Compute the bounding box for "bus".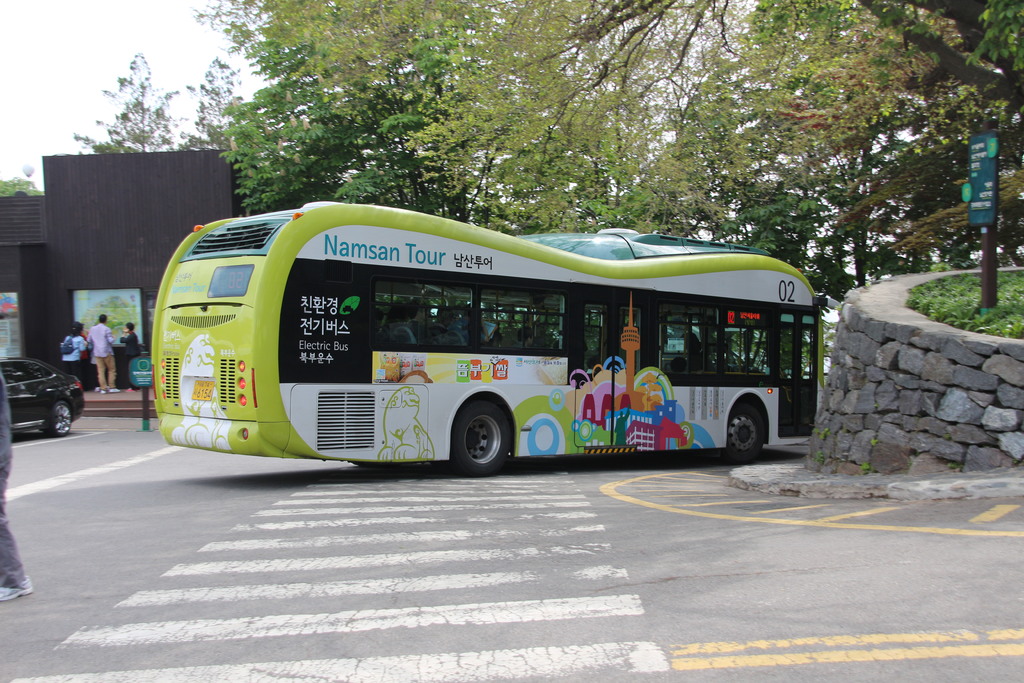
[left=147, top=198, right=831, bottom=477].
